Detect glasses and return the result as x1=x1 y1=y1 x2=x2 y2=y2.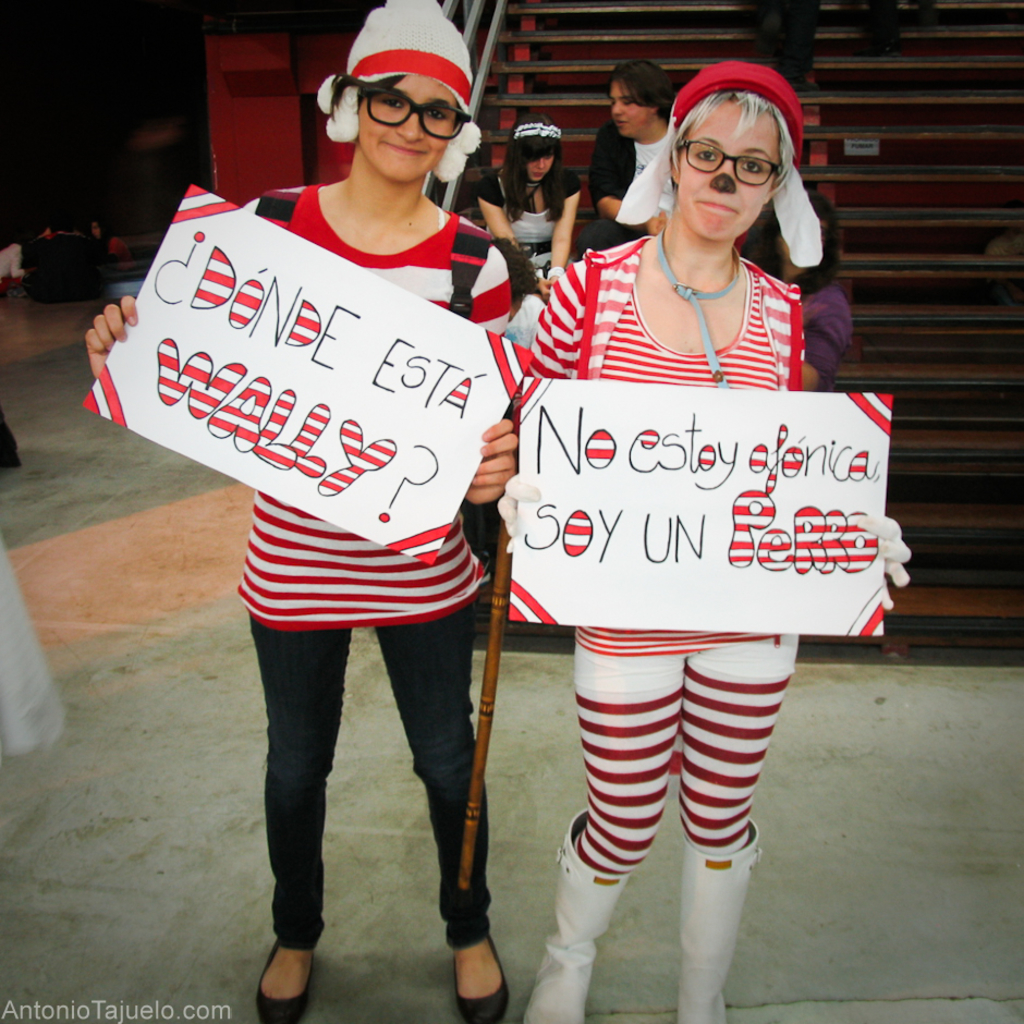
x1=319 y1=71 x2=481 y2=135.
